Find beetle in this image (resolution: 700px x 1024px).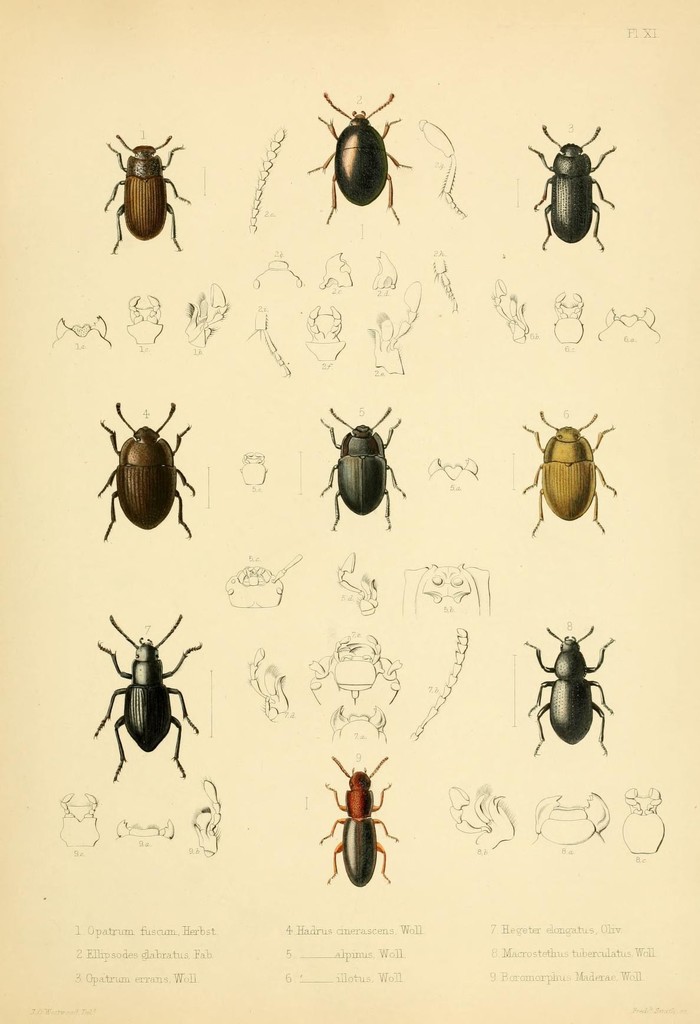
box=[327, 405, 409, 528].
